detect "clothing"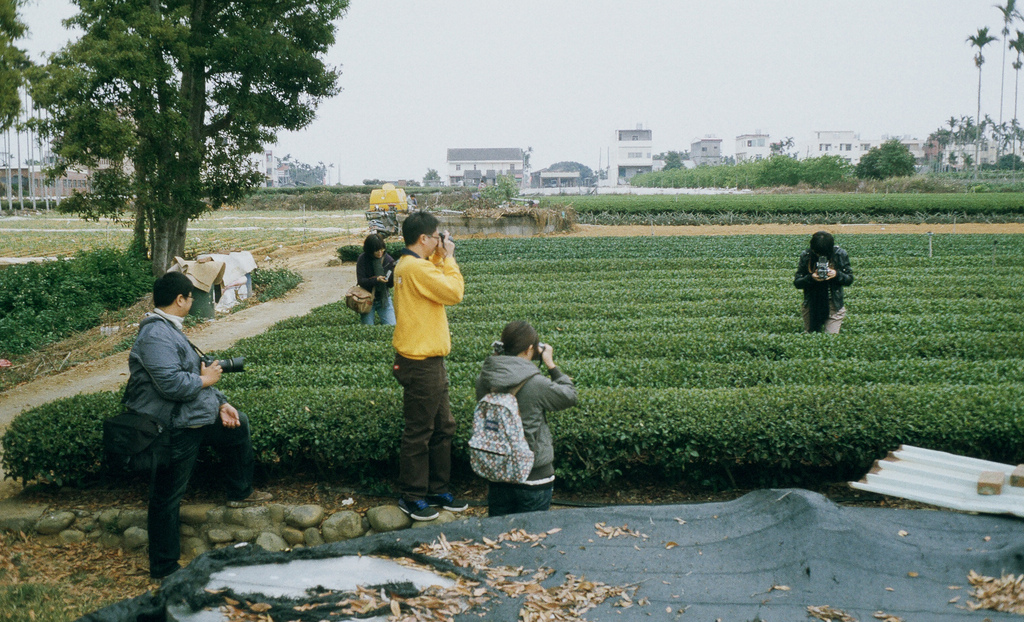
[406, 197, 416, 209]
